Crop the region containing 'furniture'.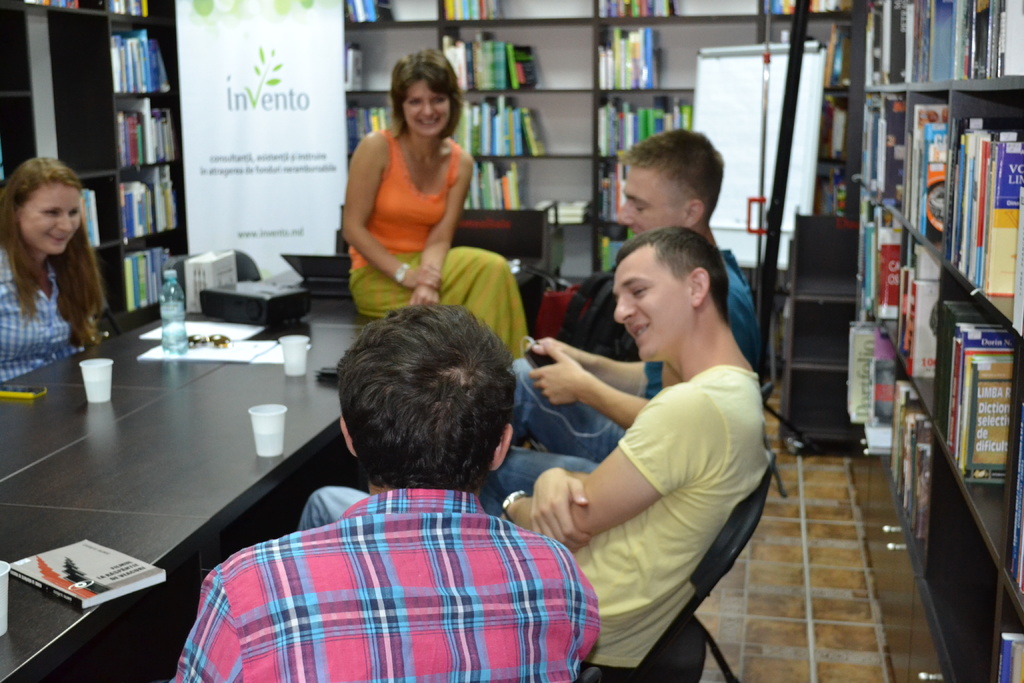
Crop region: {"left": 0, "top": 268, "right": 387, "bottom": 682}.
